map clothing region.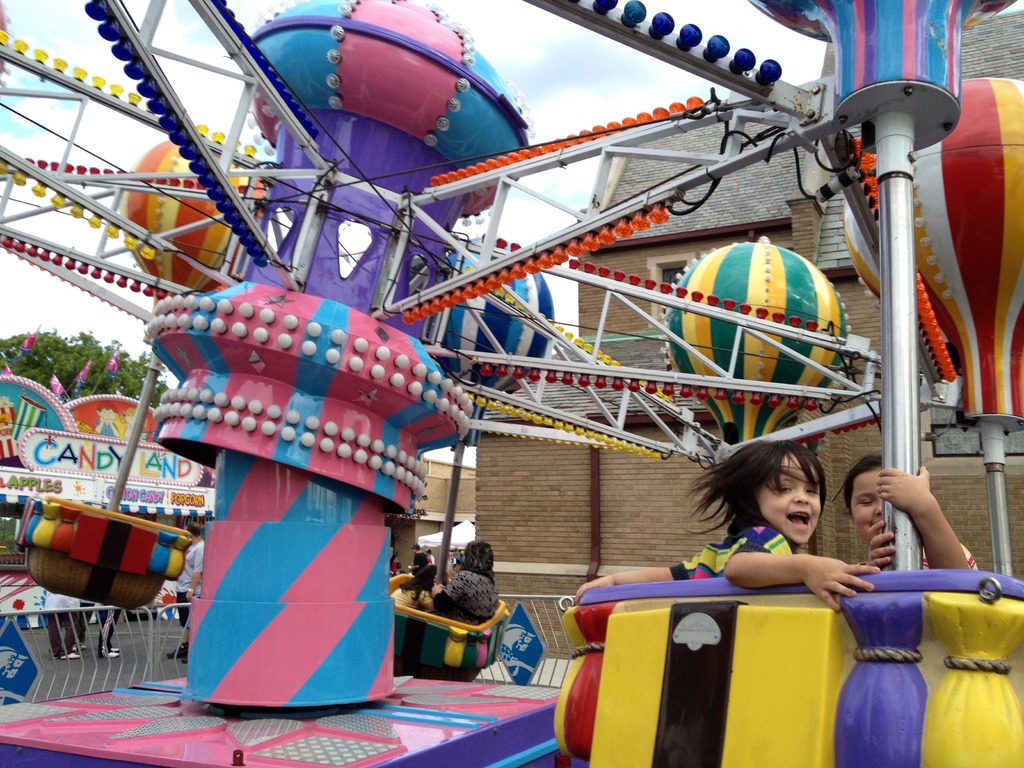
Mapped to 425/541/499/627.
